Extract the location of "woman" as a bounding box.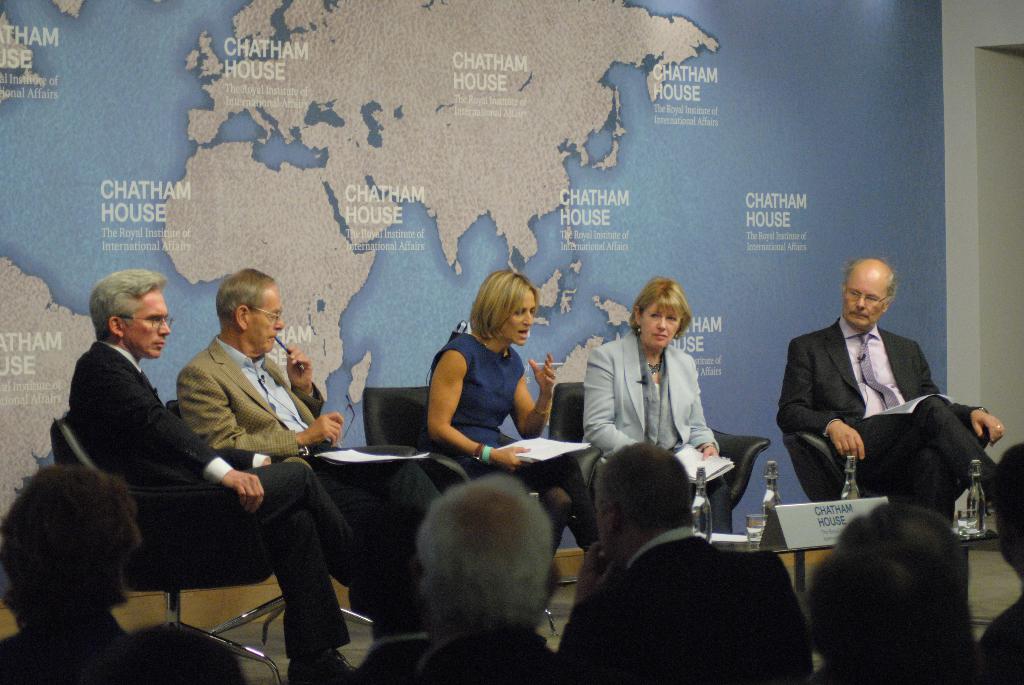
[x1=577, y1=276, x2=735, y2=539].
